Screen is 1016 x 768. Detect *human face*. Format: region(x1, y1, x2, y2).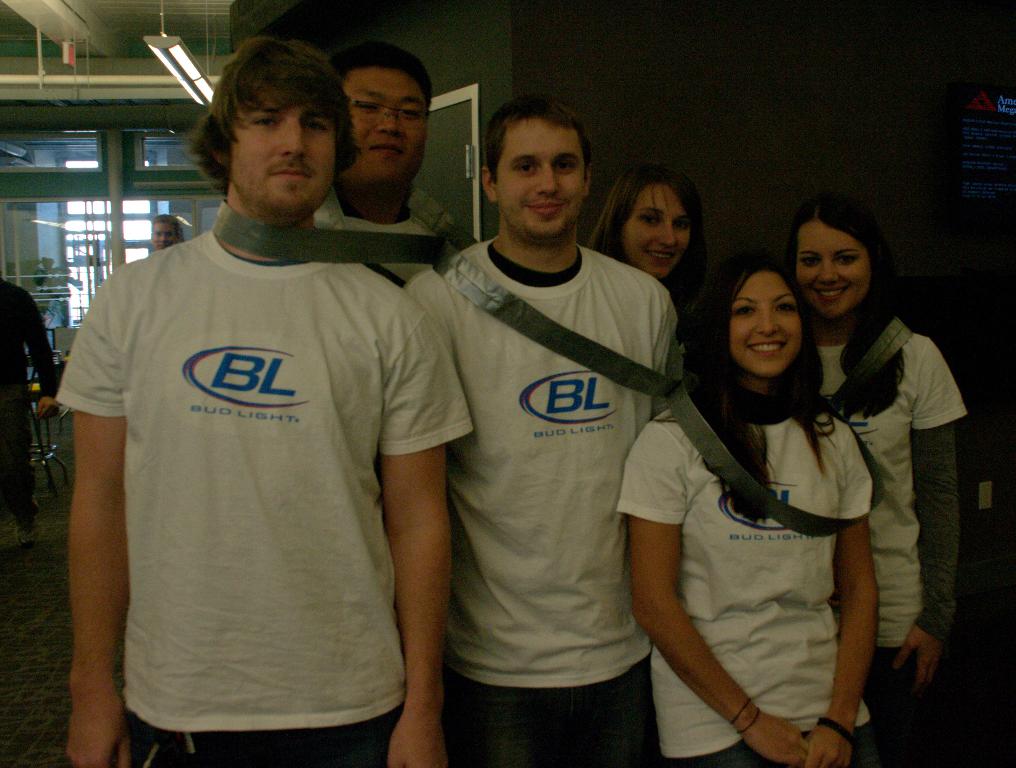
region(229, 88, 335, 214).
